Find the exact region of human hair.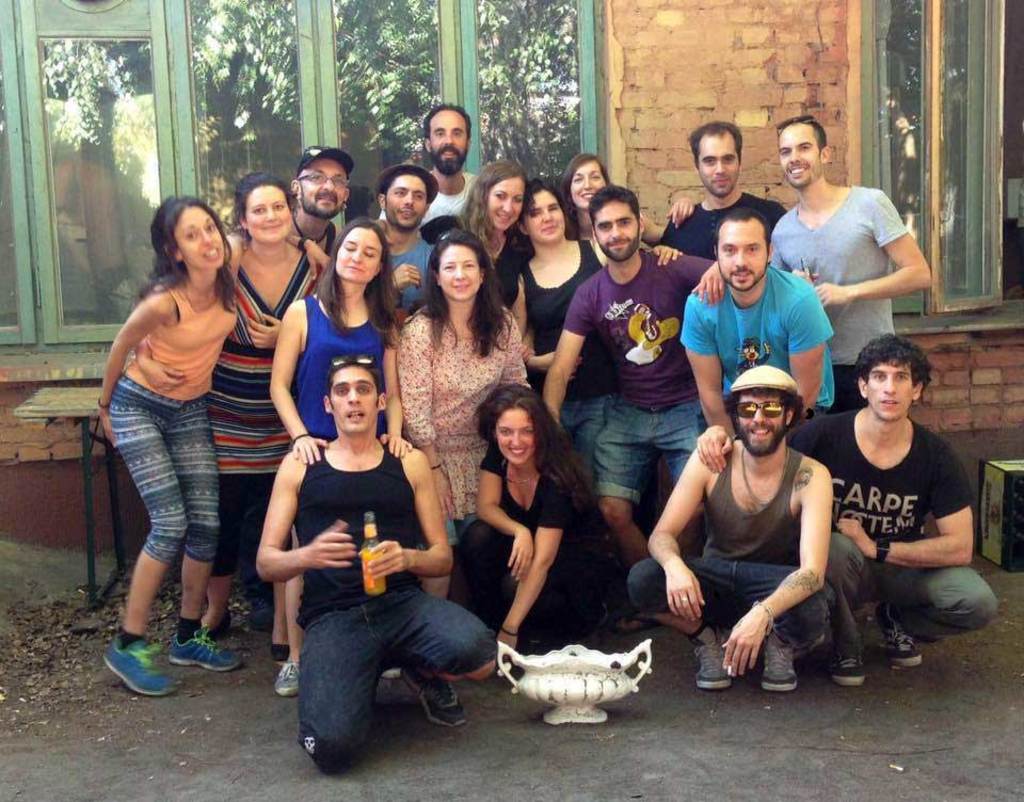
Exact region: x1=779, y1=116, x2=825, y2=151.
